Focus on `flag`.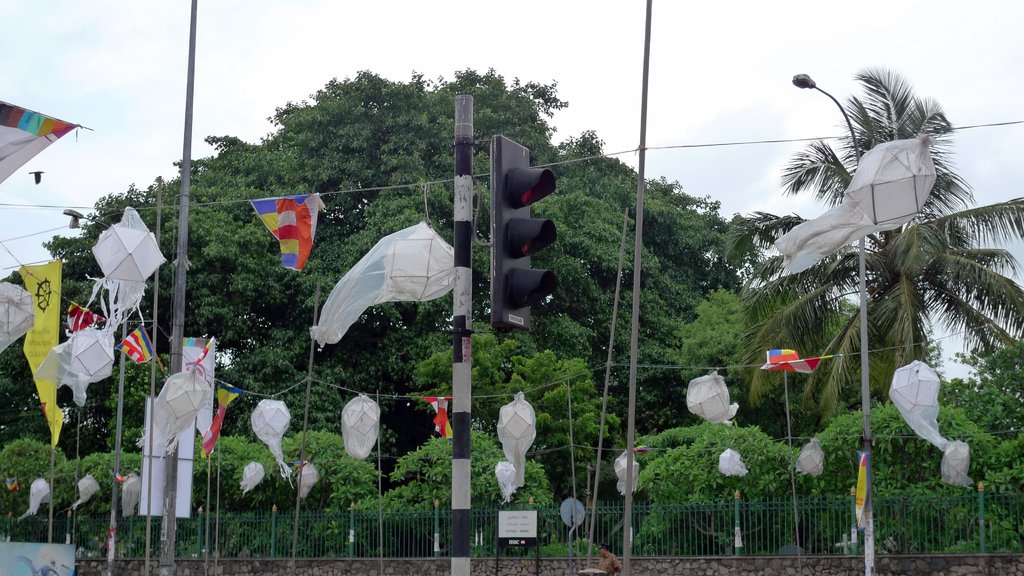
Focused at box(0, 99, 87, 184).
